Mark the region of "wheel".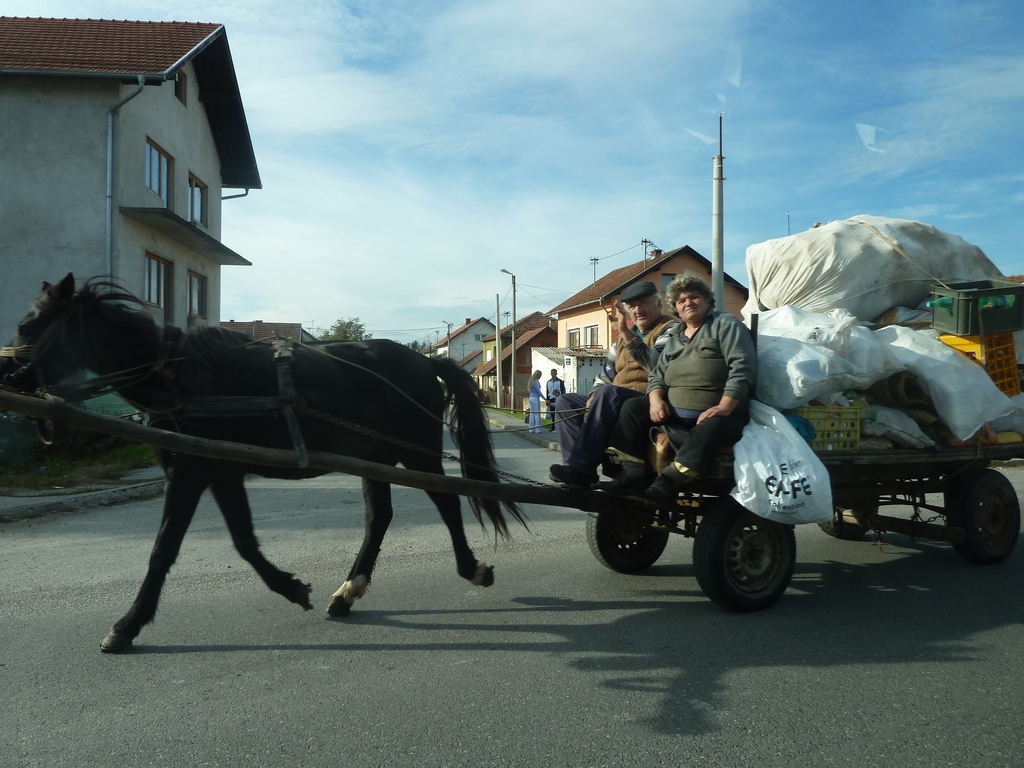
Region: box=[944, 474, 1023, 572].
